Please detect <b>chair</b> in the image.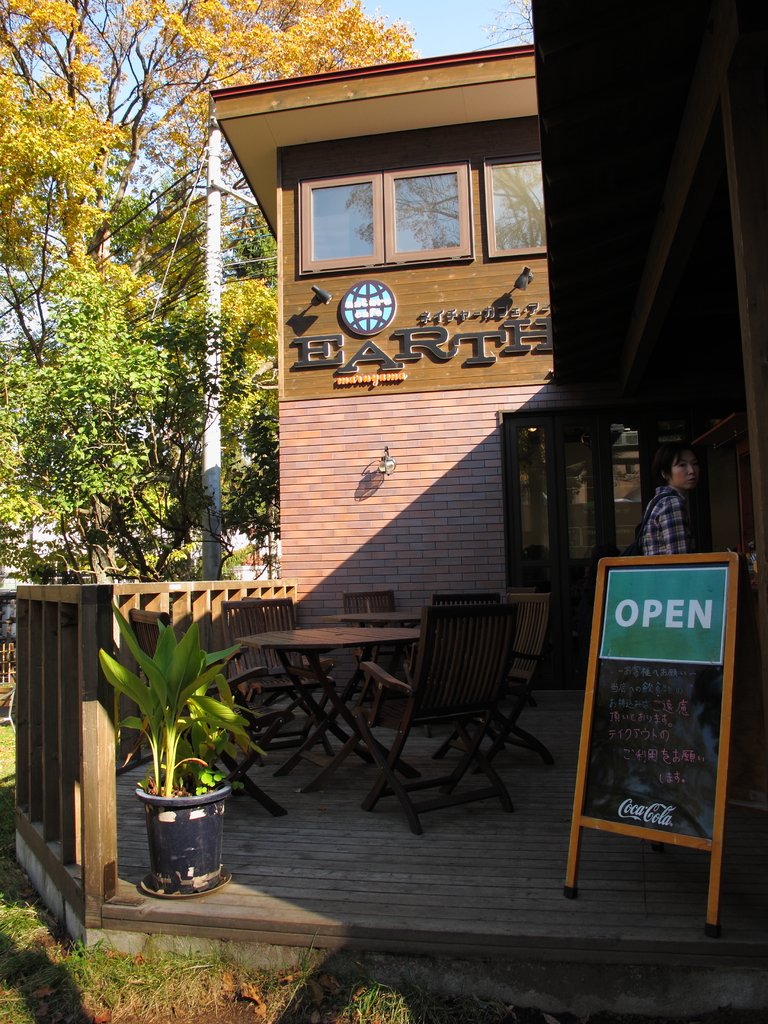
124:602:289:814.
